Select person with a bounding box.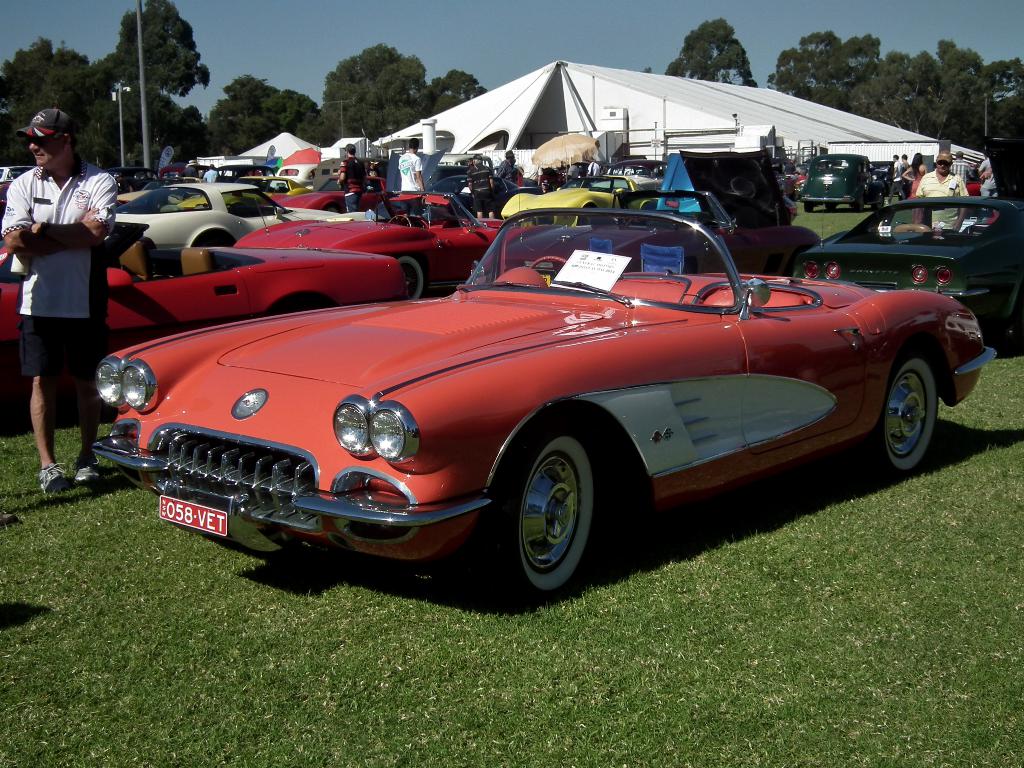
left=565, top=157, right=578, bottom=177.
